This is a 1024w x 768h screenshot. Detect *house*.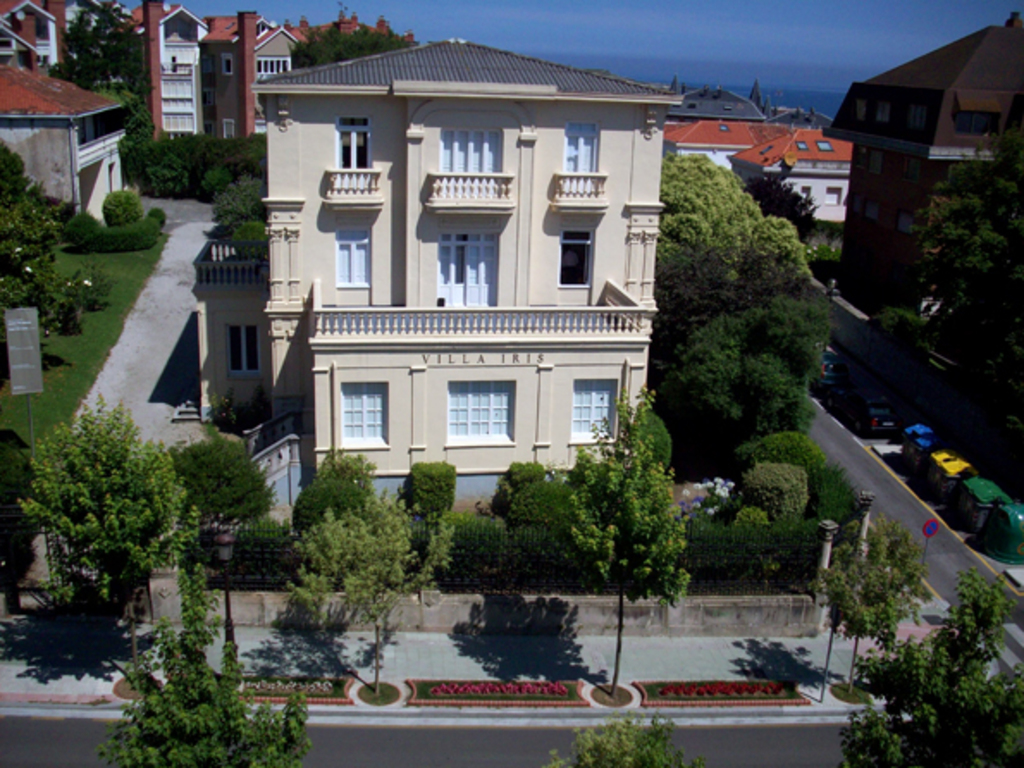
x1=819, y1=2, x2=1022, y2=334.
